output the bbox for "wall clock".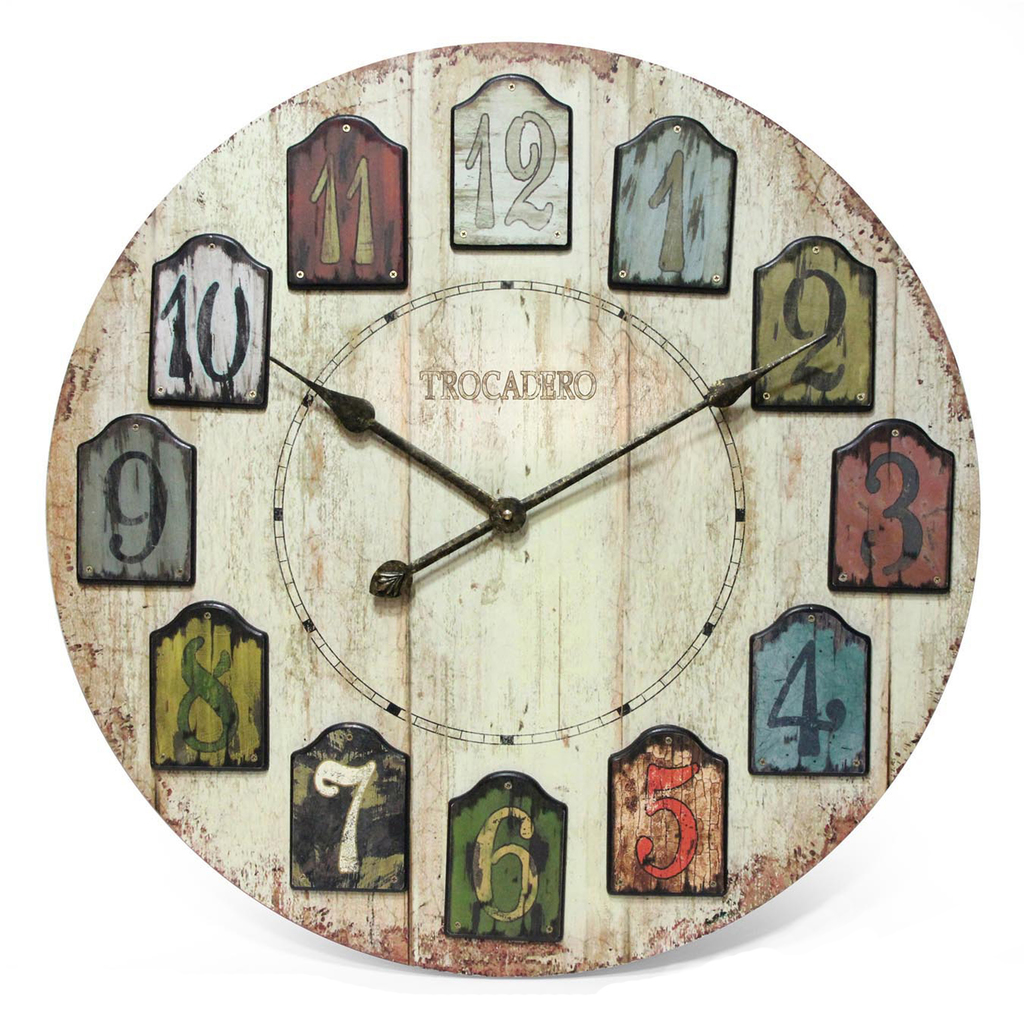
region(28, 36, 983, 968).
